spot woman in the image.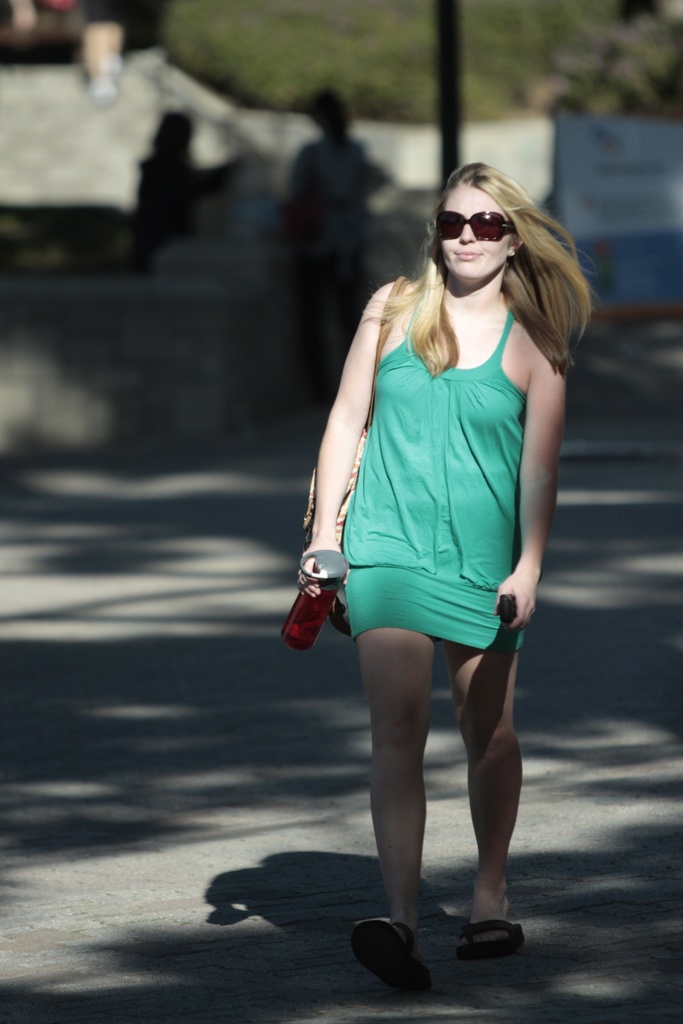
woman found at [283, 156, 589, 881].
